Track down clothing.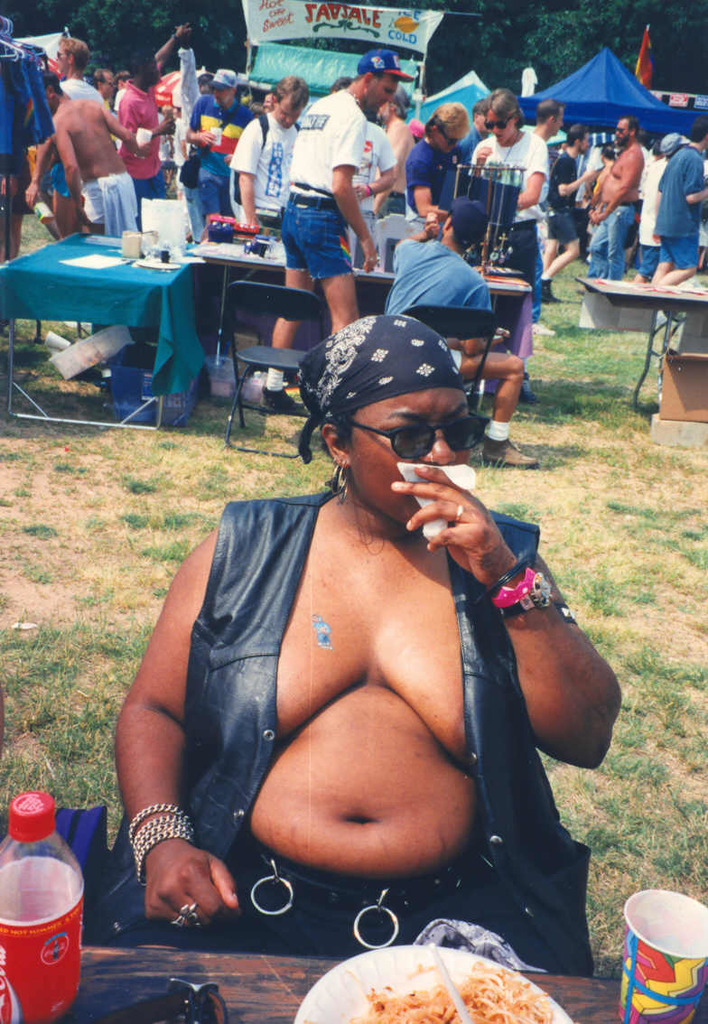
Tracked to x1=0, y1=29, x2=56, y2=154.
